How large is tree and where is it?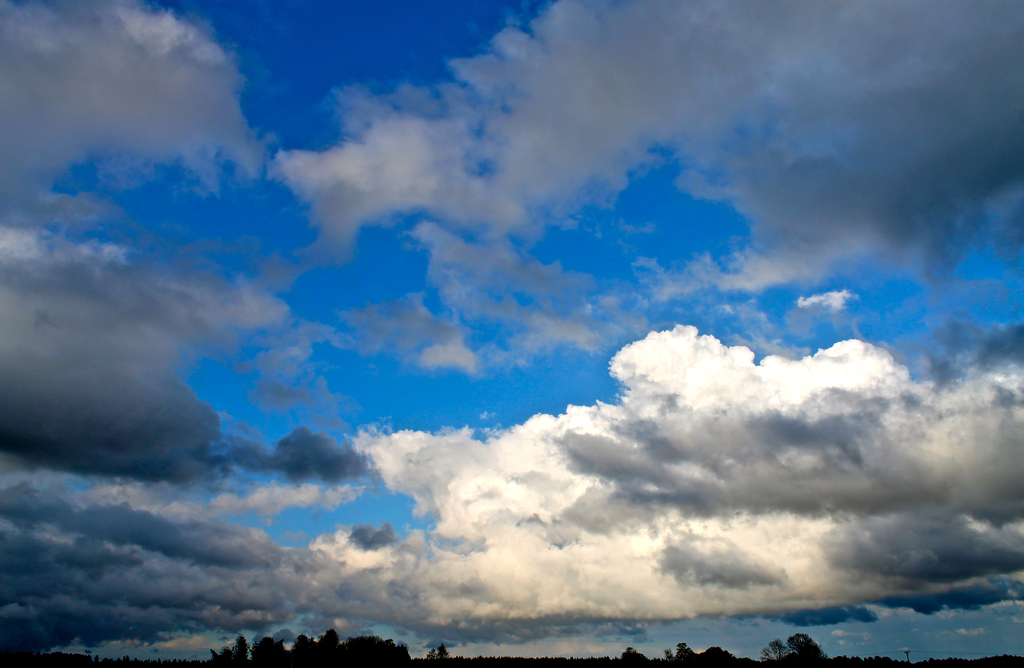
Bounding box: x1=217, y1=646, x2=234, y2=667.
